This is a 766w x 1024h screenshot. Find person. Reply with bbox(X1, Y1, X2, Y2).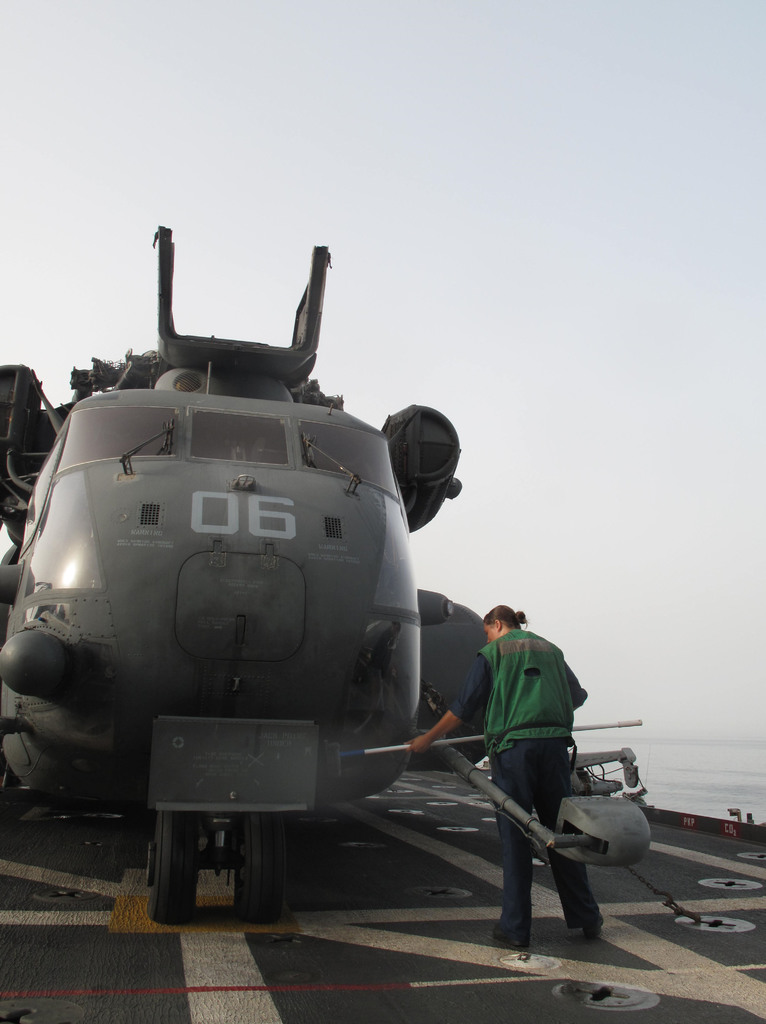
bbox(476, 574, 632, 944).
